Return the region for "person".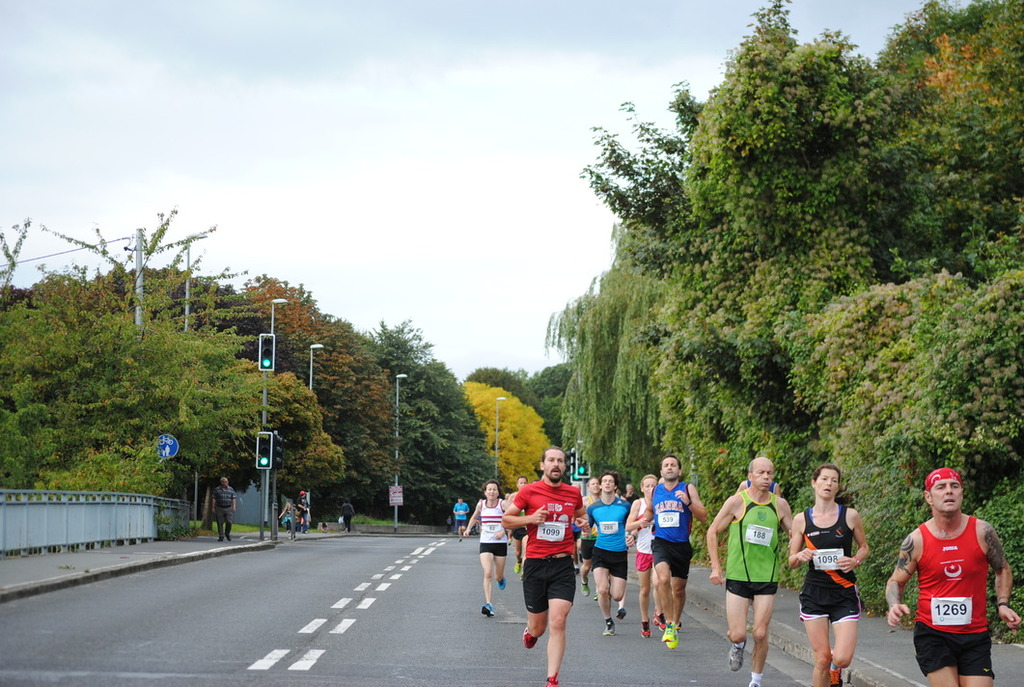
box(633, 475, 658, 626).
